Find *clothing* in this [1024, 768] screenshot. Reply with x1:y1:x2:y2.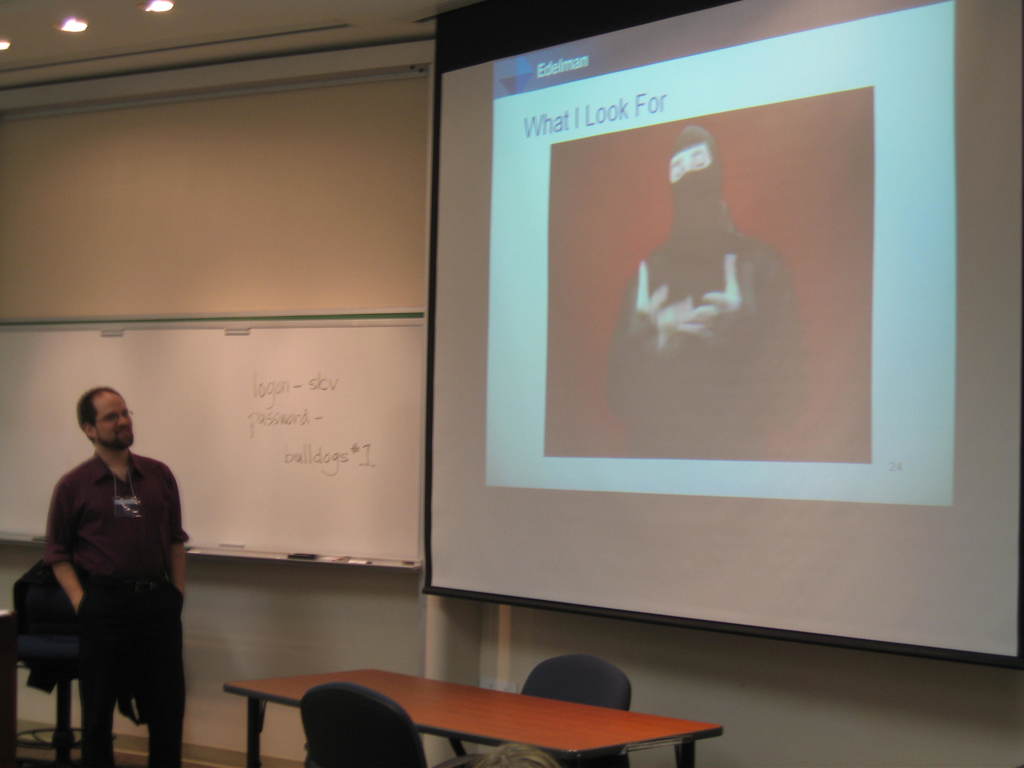
42:444:188:767.
